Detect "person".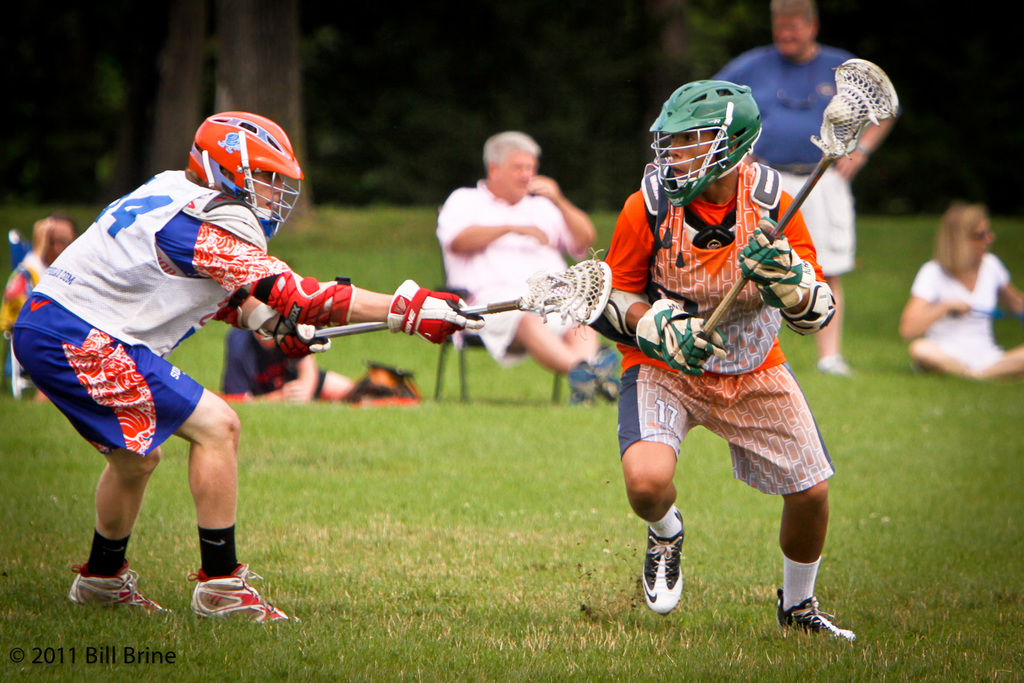
Detected at [x1=433, y1=118, x2=627, y2=399].
